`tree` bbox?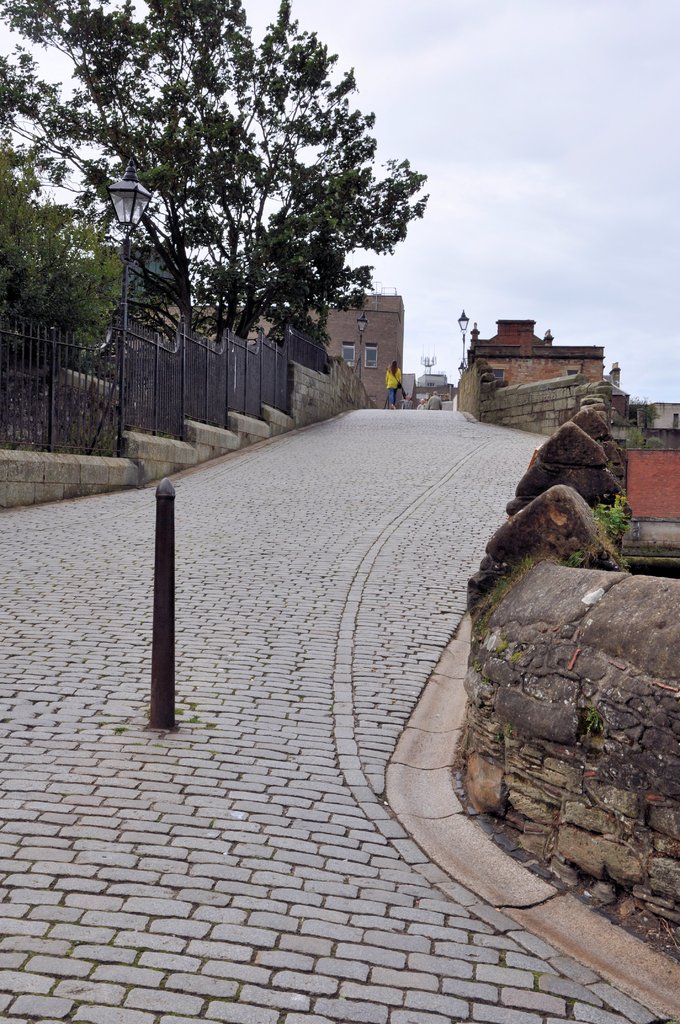
{"left": 628, "top": 396, "right": 665, "bottom": 427}
